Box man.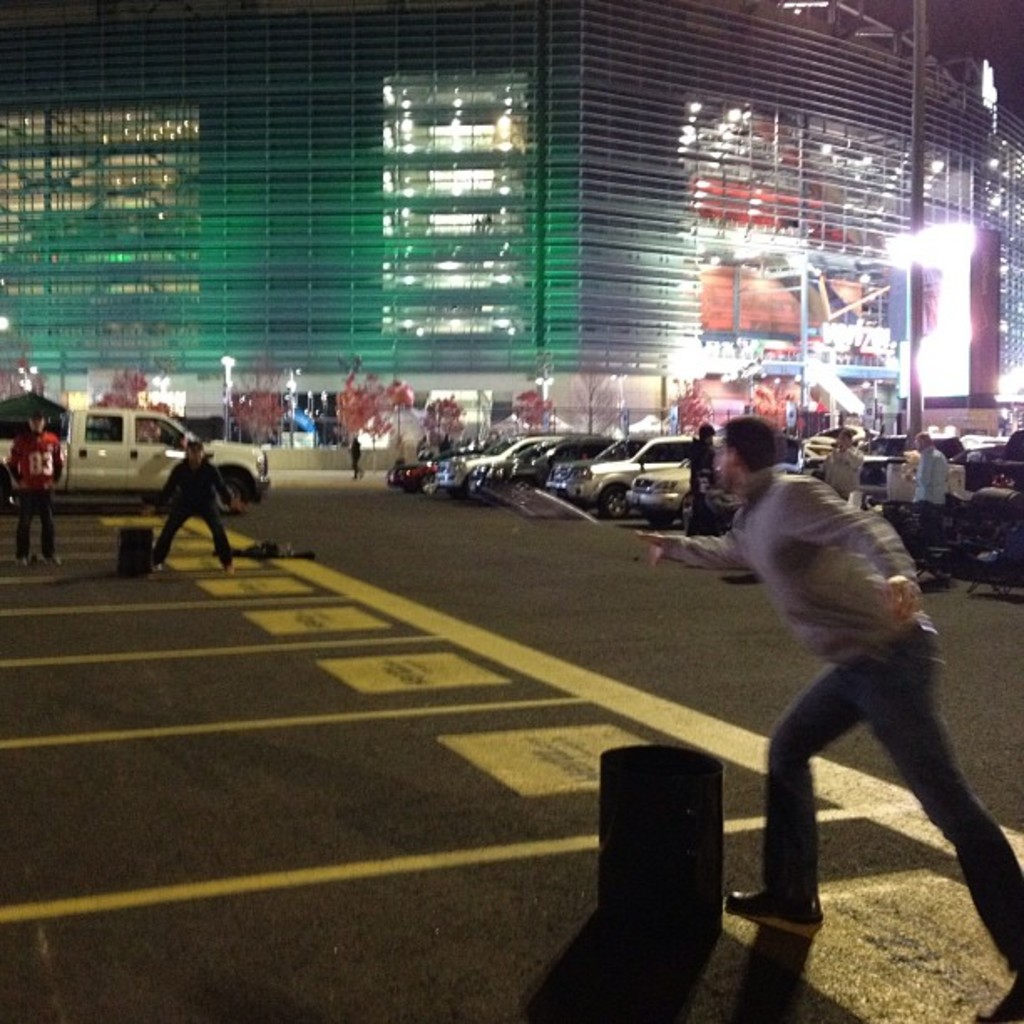
left=0, top=410, right=70, bottom=567.
